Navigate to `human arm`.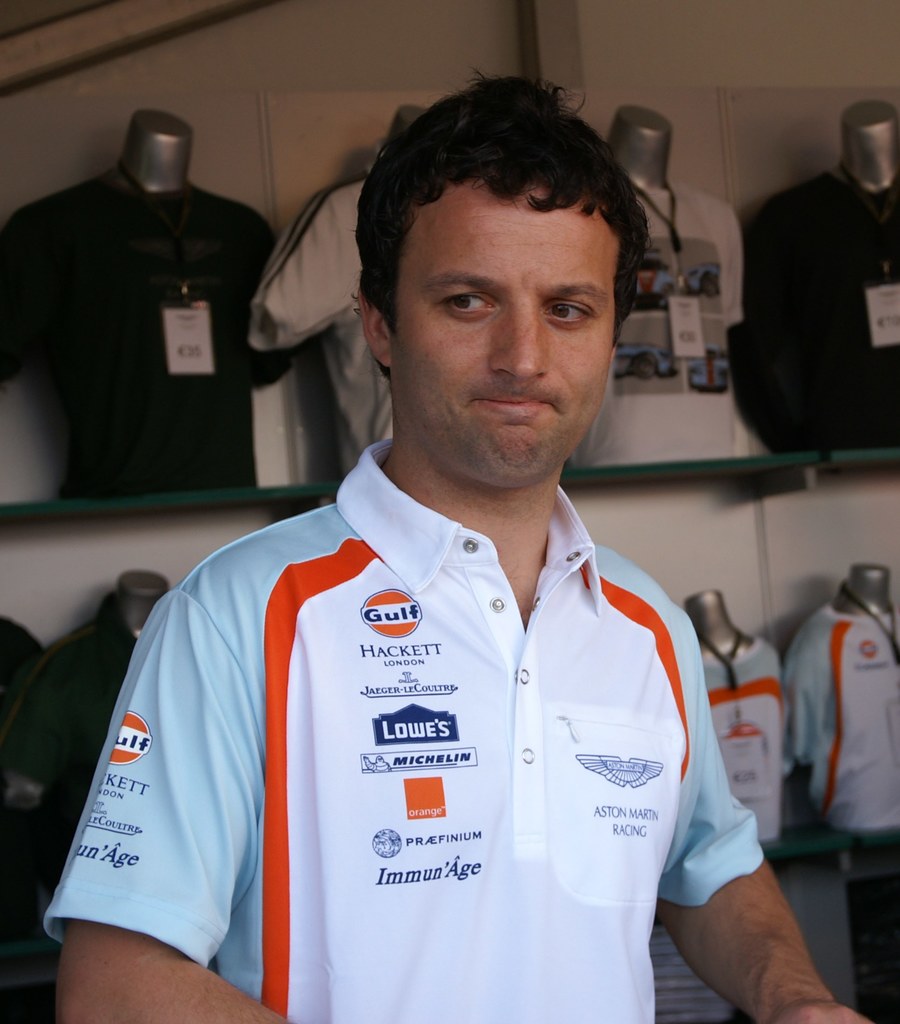
Navigation target: 673,727,840,1021.
